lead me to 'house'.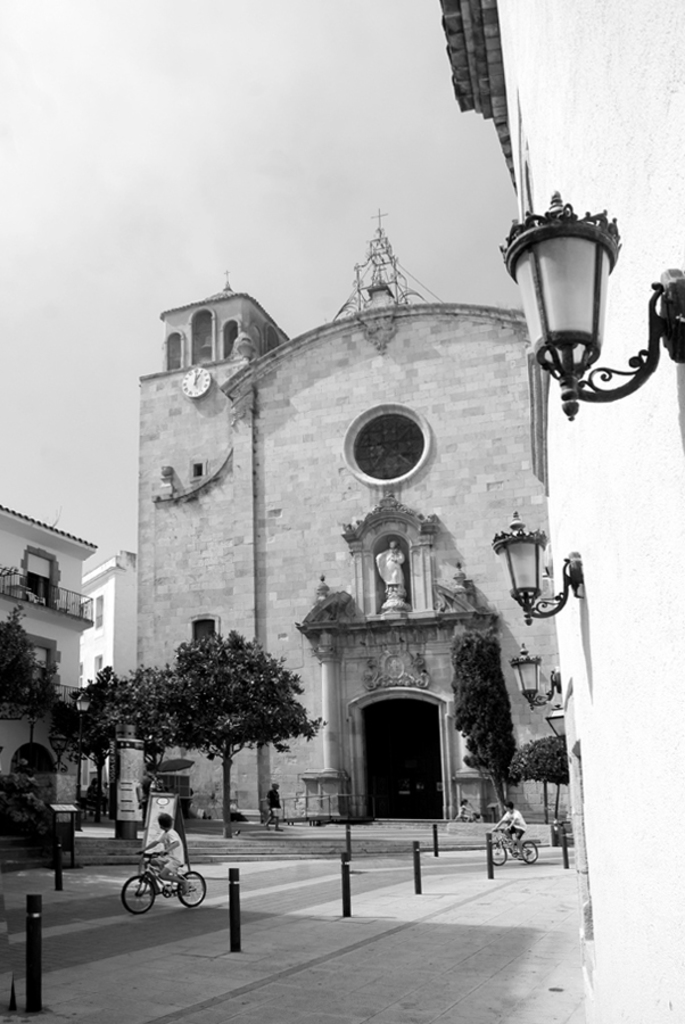
Lead to detection(443, 0, 684, 1023).
